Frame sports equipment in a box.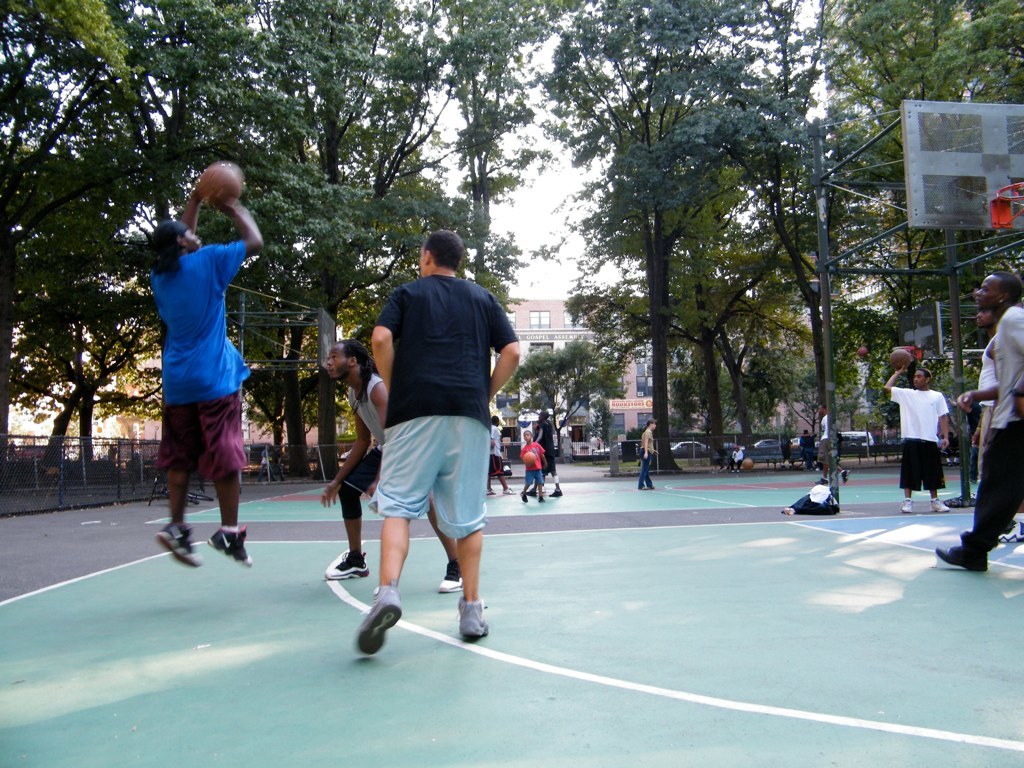
box=[524, 449, 539, 470].
